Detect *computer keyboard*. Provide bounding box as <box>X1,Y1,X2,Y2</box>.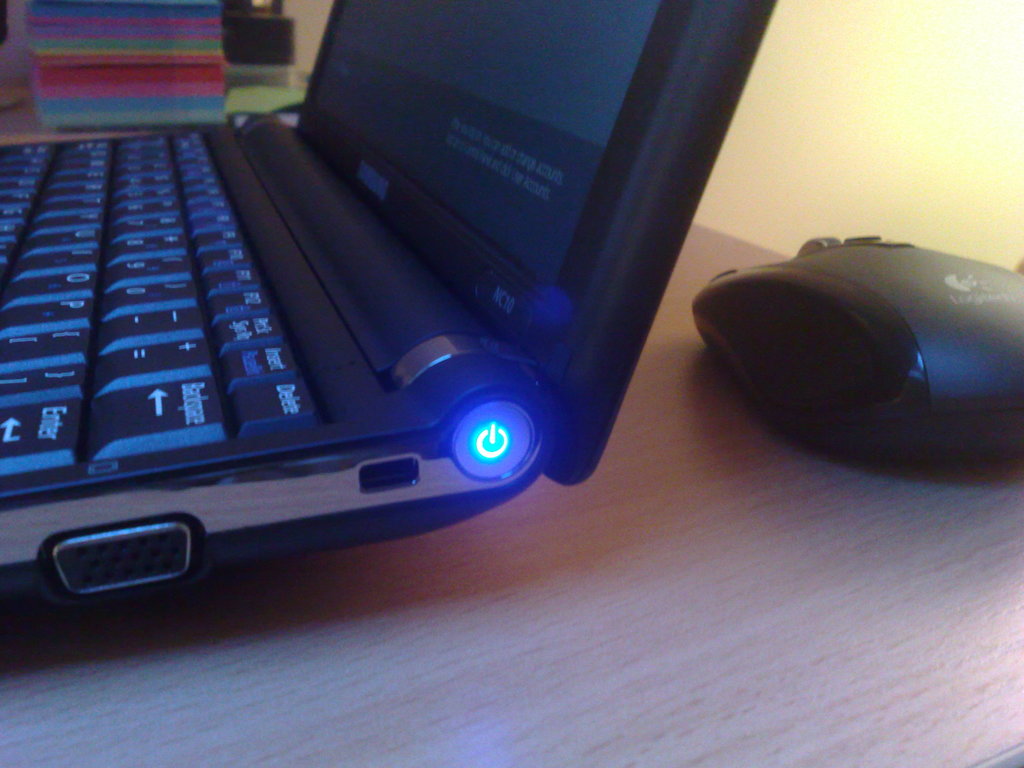
<box>0,127,316,476</box>.
